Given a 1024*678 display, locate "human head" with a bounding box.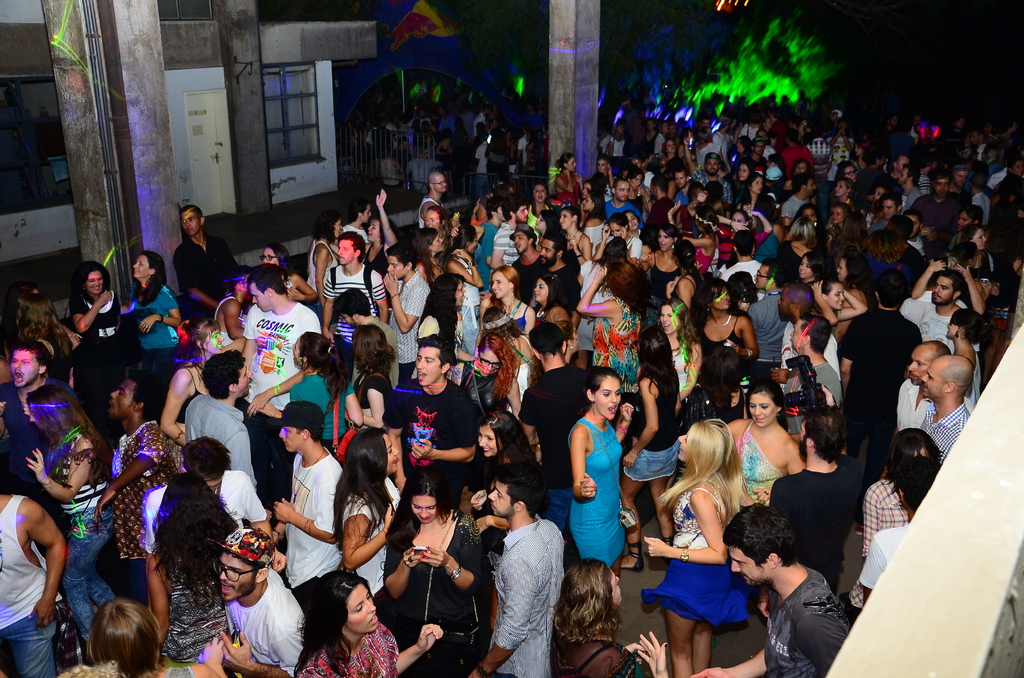
Located: left=80, top=261, right=108, bottom=296.
